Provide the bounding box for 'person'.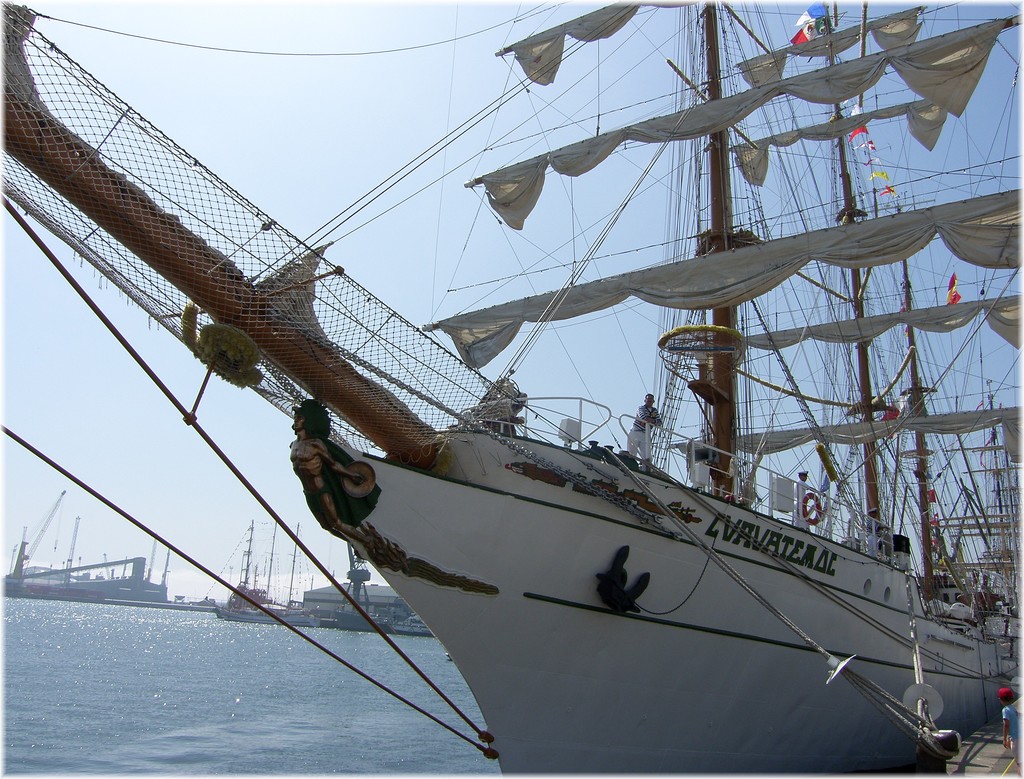
(866, 511, 882, 563).
